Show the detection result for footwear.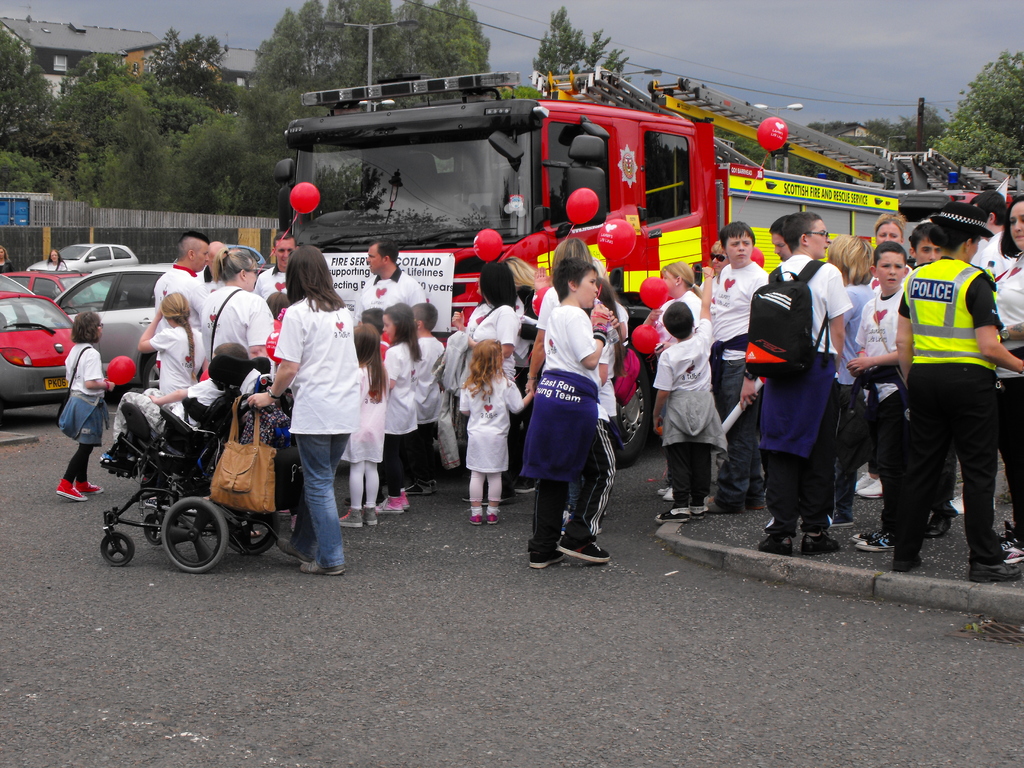
<region>831, 515, 856, 528</region>.
